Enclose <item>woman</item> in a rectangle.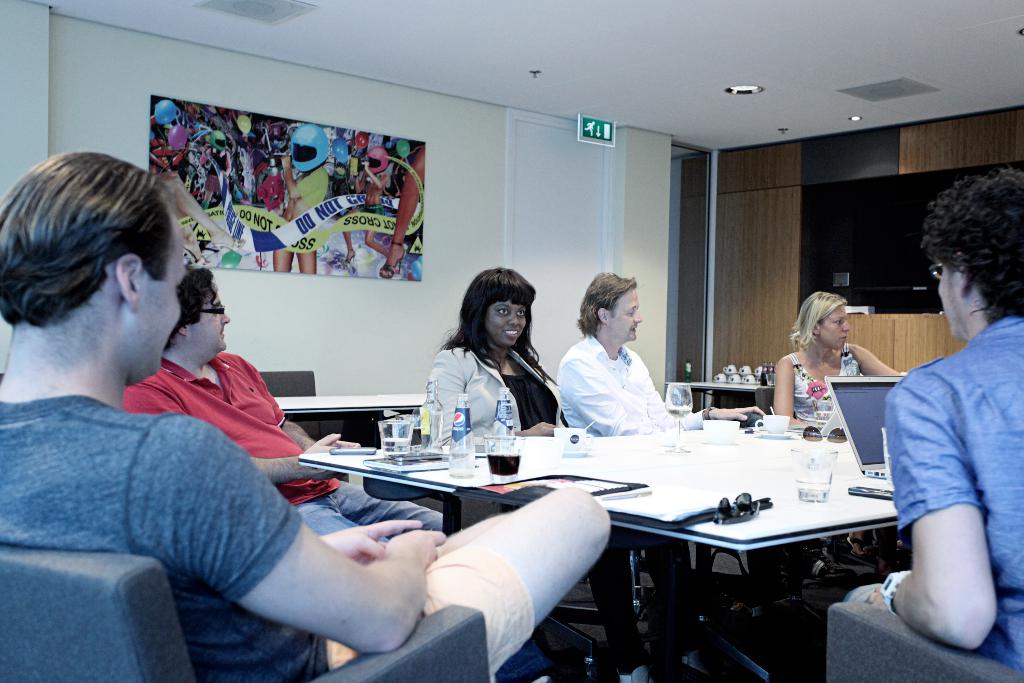
pyautogui.locateOnScreen(342, 147, 390, 264).
